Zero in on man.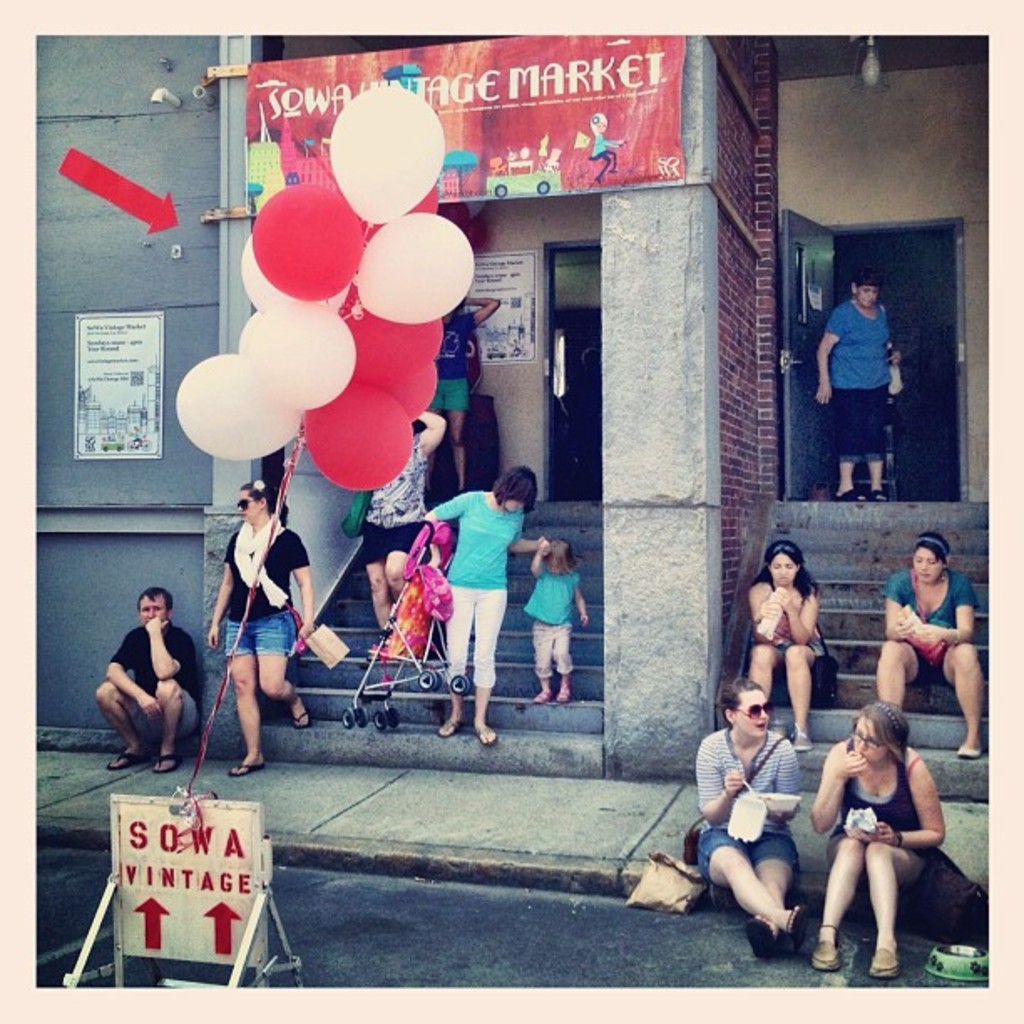
Zeroed in: {"x1": 80, "y1": 576, "x2": 209, "y2": 788}.
